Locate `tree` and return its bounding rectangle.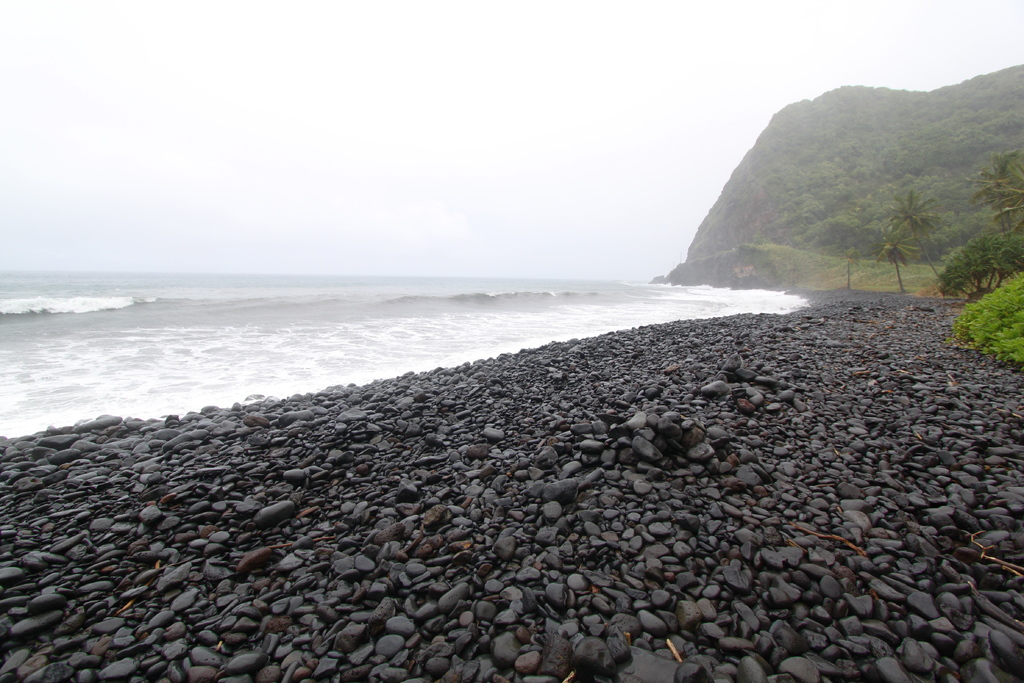
<region>878, 233, 919, 290</region>.
